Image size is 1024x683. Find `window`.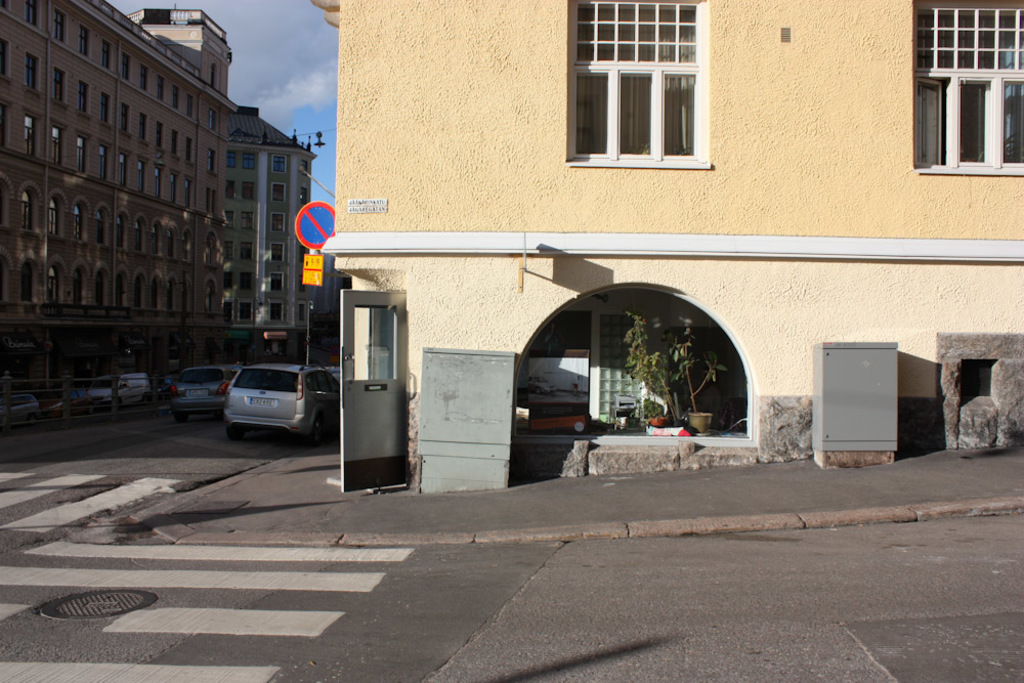
(left=239, top=239, right=258, bottom=264).
